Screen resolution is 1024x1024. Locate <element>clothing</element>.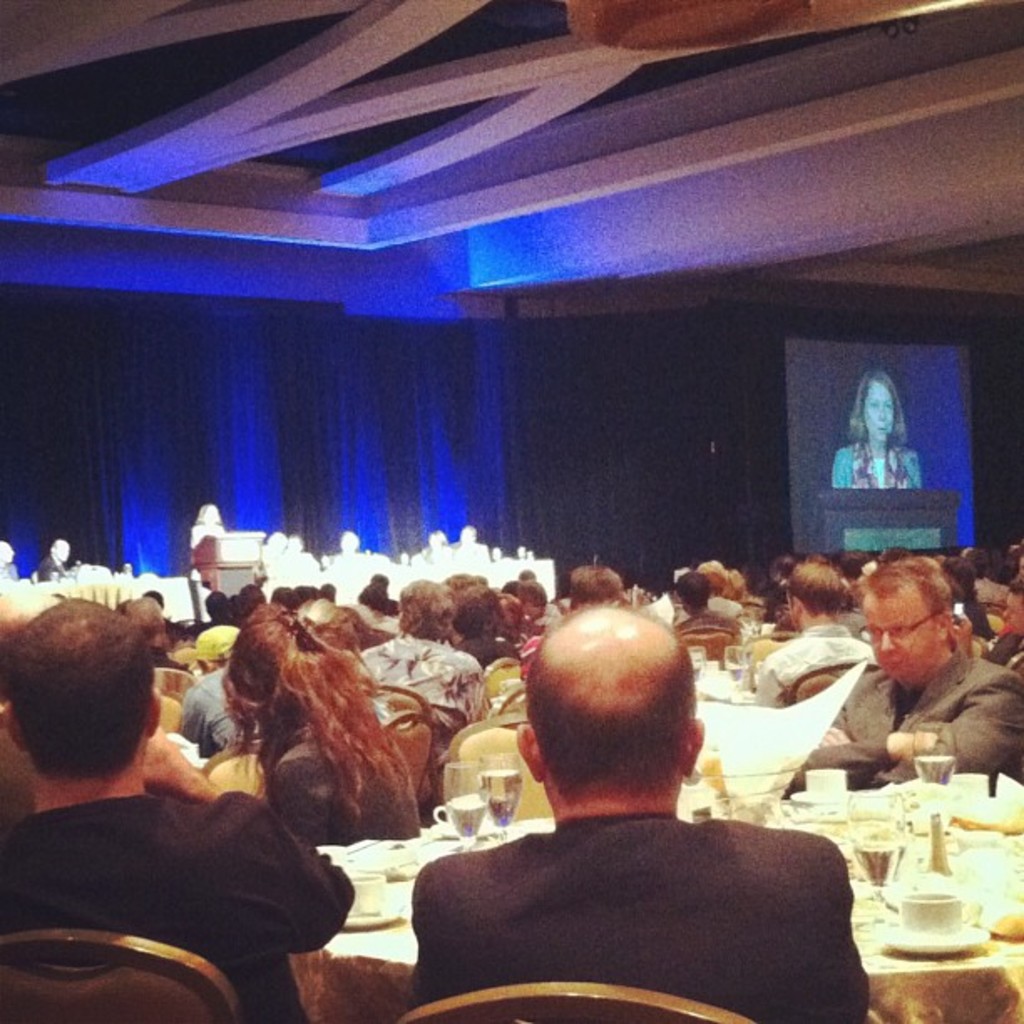
select_region(398, 815, 875, 1022).
